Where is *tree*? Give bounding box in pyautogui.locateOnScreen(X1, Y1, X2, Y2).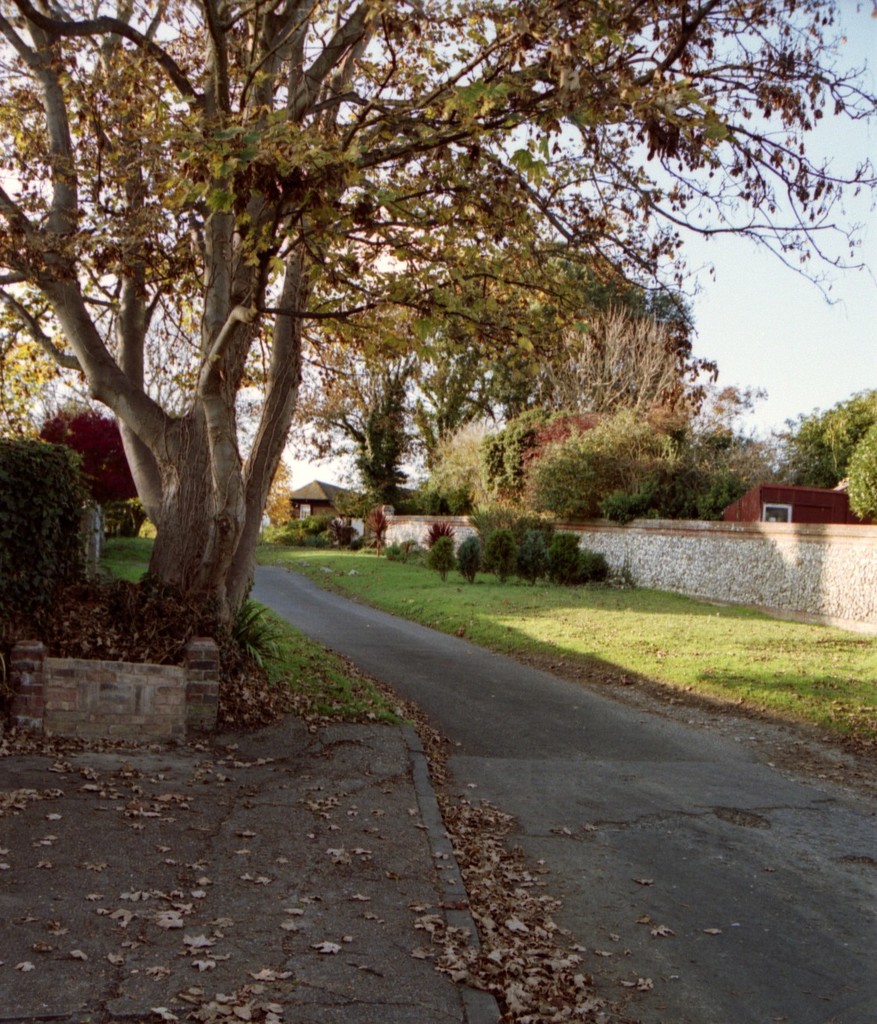
pyautogui.locateOnScreen(36, 406, 150, 528).
